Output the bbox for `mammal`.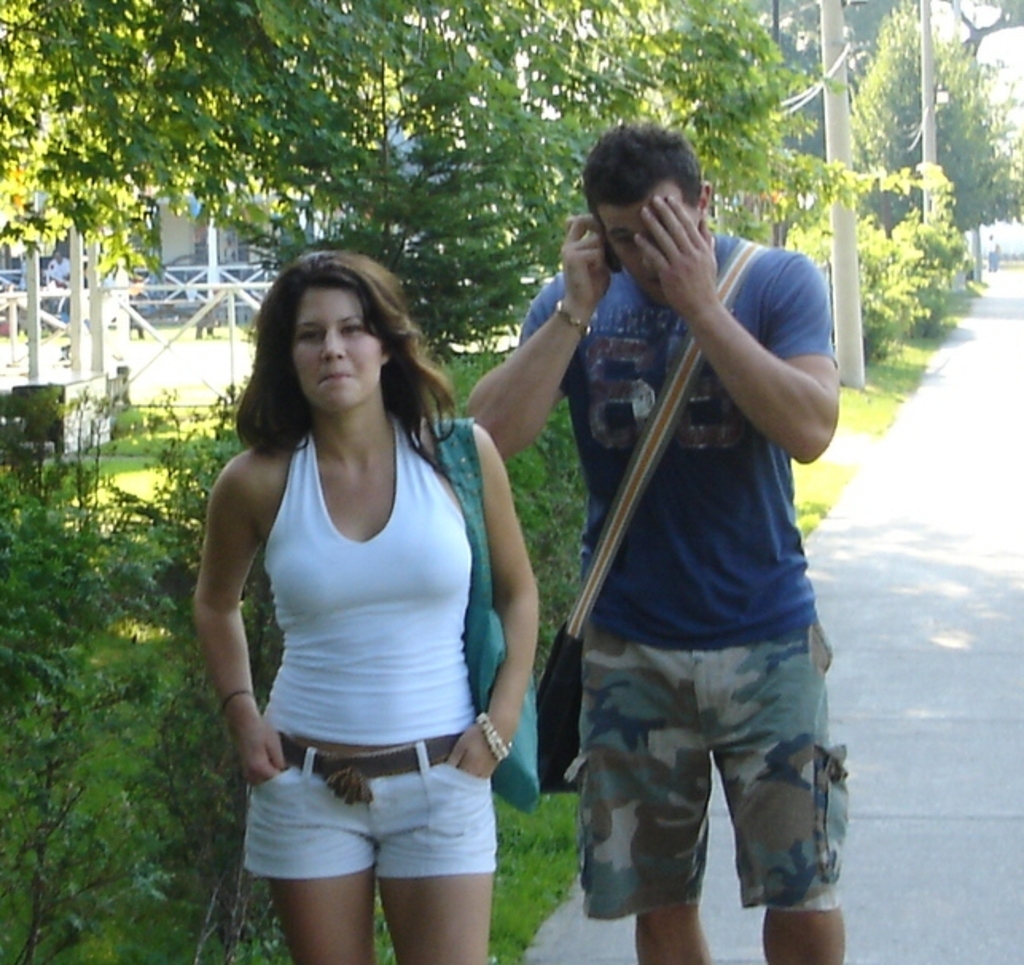
bbox(43, 250, 68, 293).
